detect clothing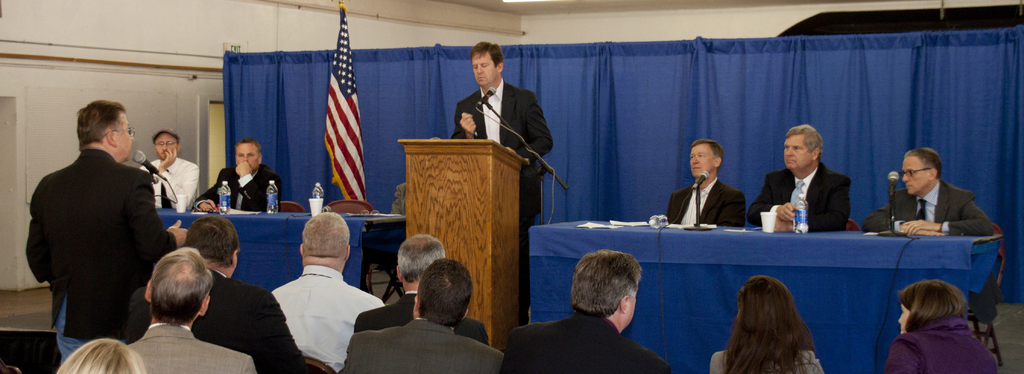
662 181 751 230
